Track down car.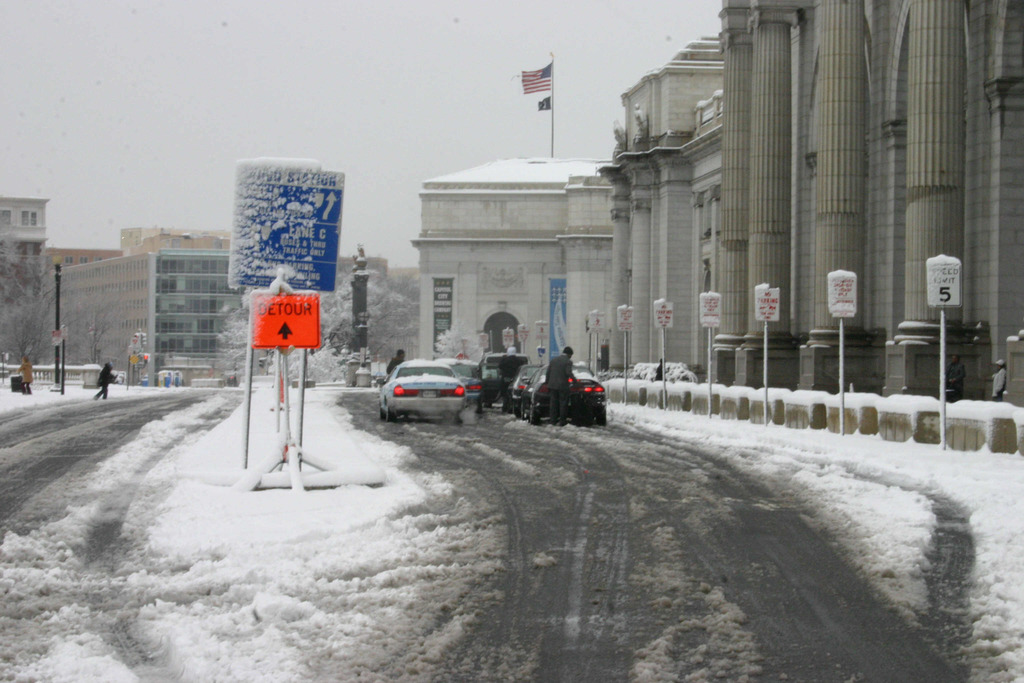
Tracked to box(373, 348, 600, 424).
